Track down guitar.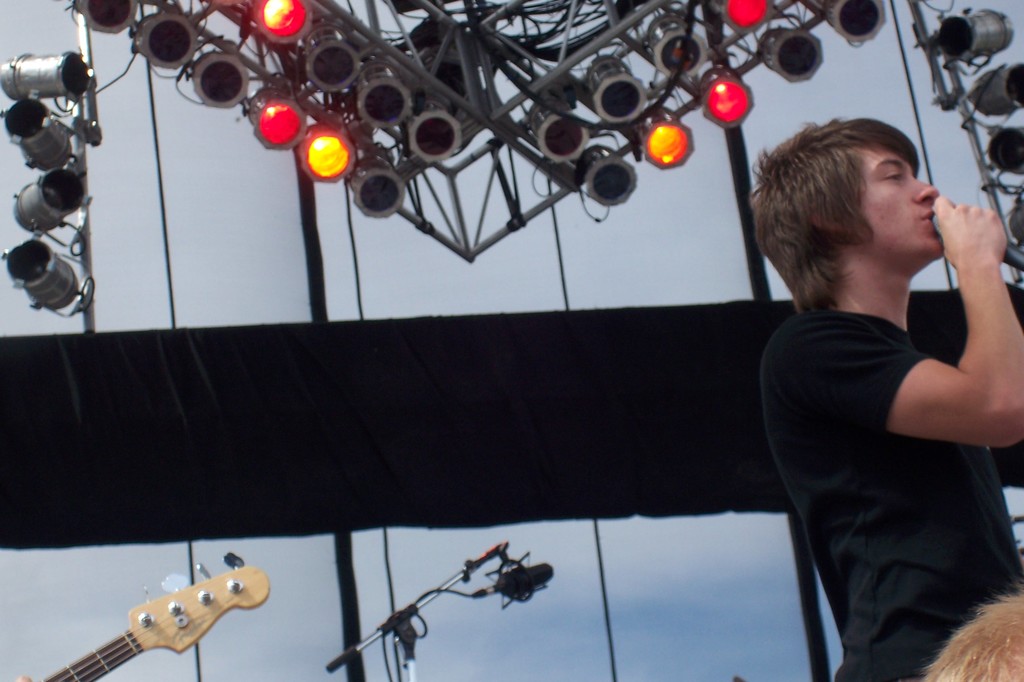
Tracked to pyautogui.locateOnScreen(26, 550, 268, 681).
